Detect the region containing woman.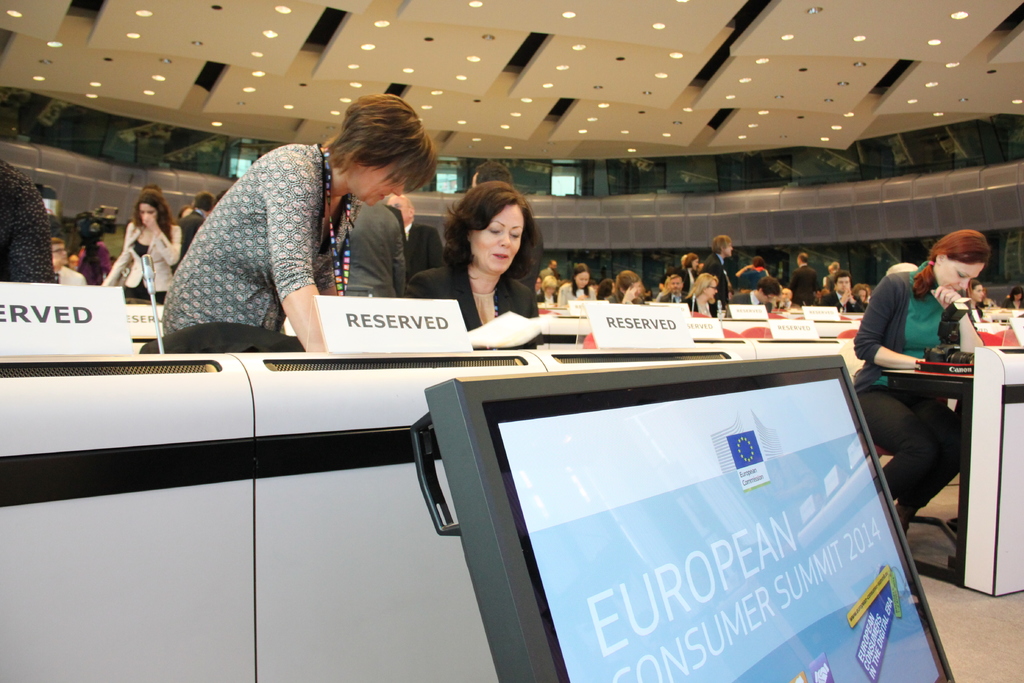
406/187/541/330.
